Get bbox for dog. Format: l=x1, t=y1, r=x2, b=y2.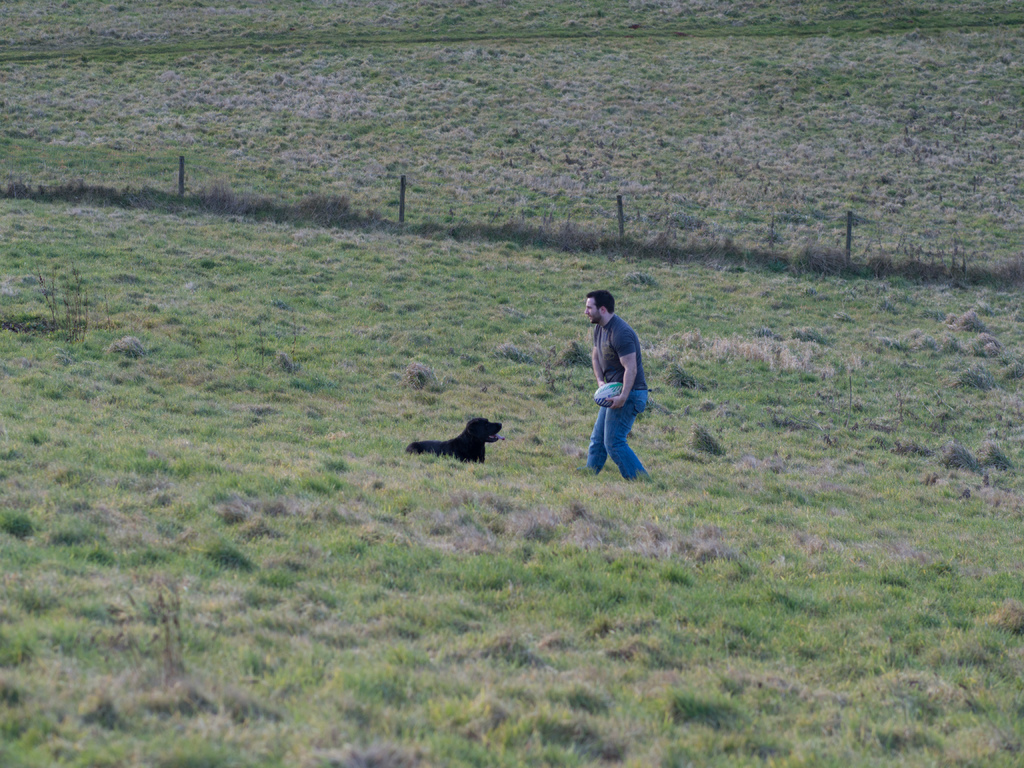
l=411, t=418, r=504, b=470.
